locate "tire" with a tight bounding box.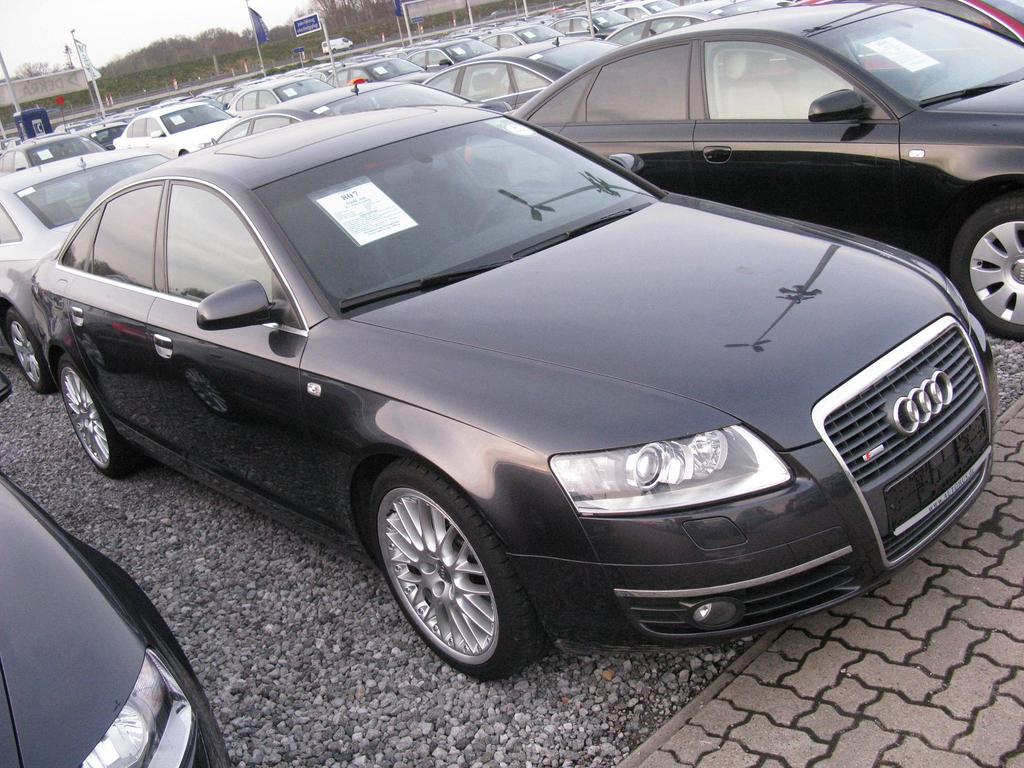
bbox=[948, 186, 1020, 355].
